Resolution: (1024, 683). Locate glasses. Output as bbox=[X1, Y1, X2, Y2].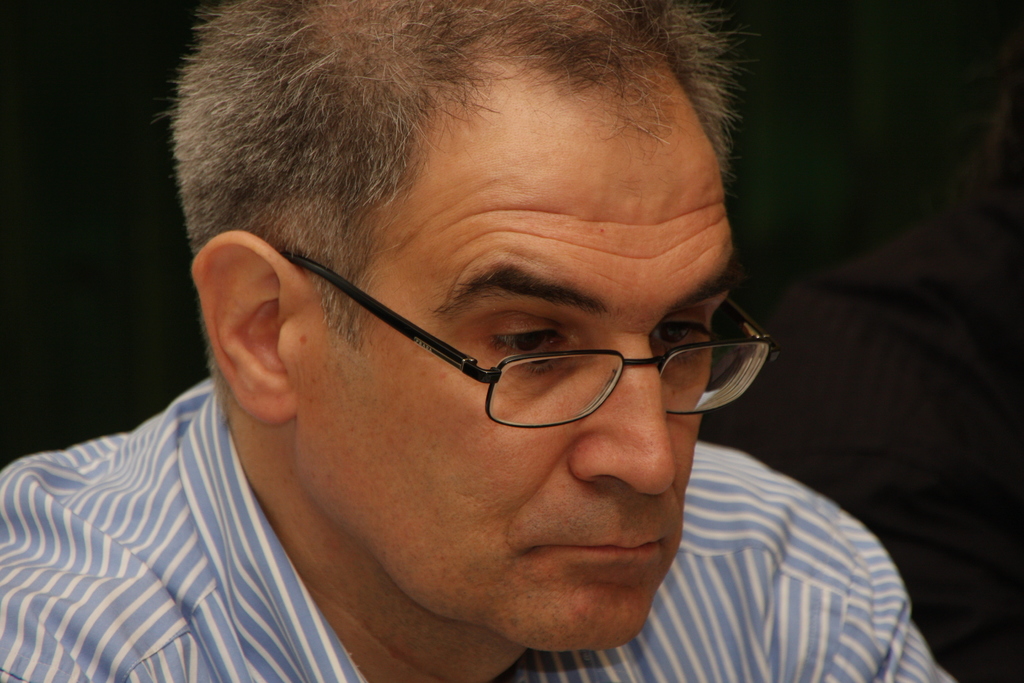
bbox=[269, 258, 780, 431].
